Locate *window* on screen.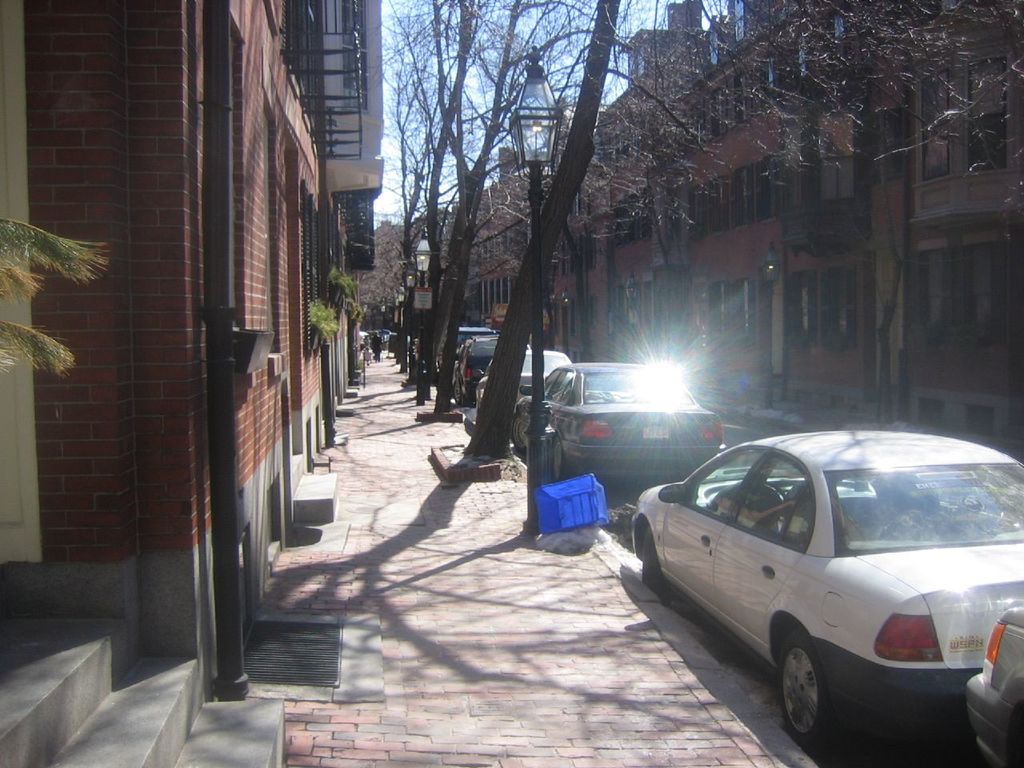
On screen at region(681, 174, 703, 236).
